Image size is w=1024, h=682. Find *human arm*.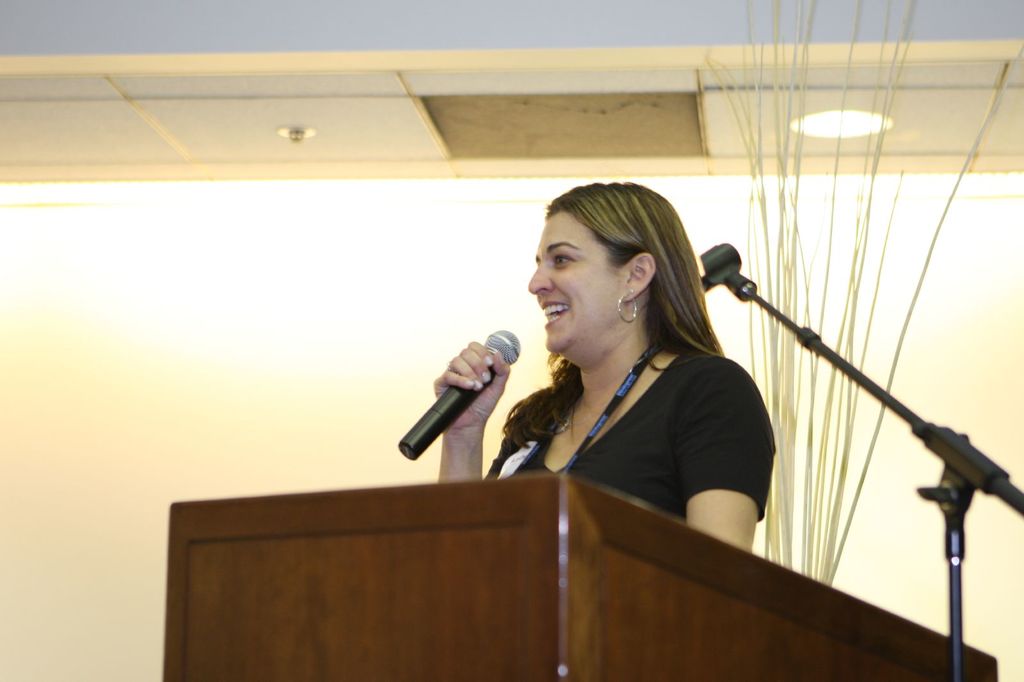
pyautogui.locateOnScreen(430, 335, 509, 485).
